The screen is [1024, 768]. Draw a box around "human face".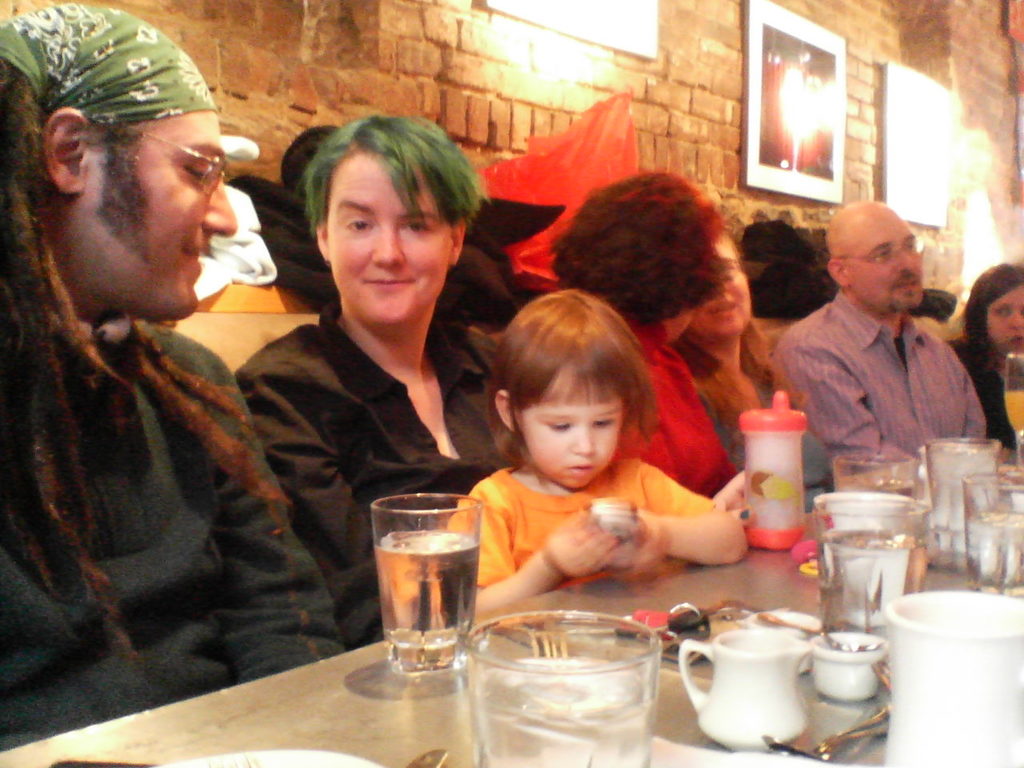
[x1=833, y1=210, x2=927, y2=312].
